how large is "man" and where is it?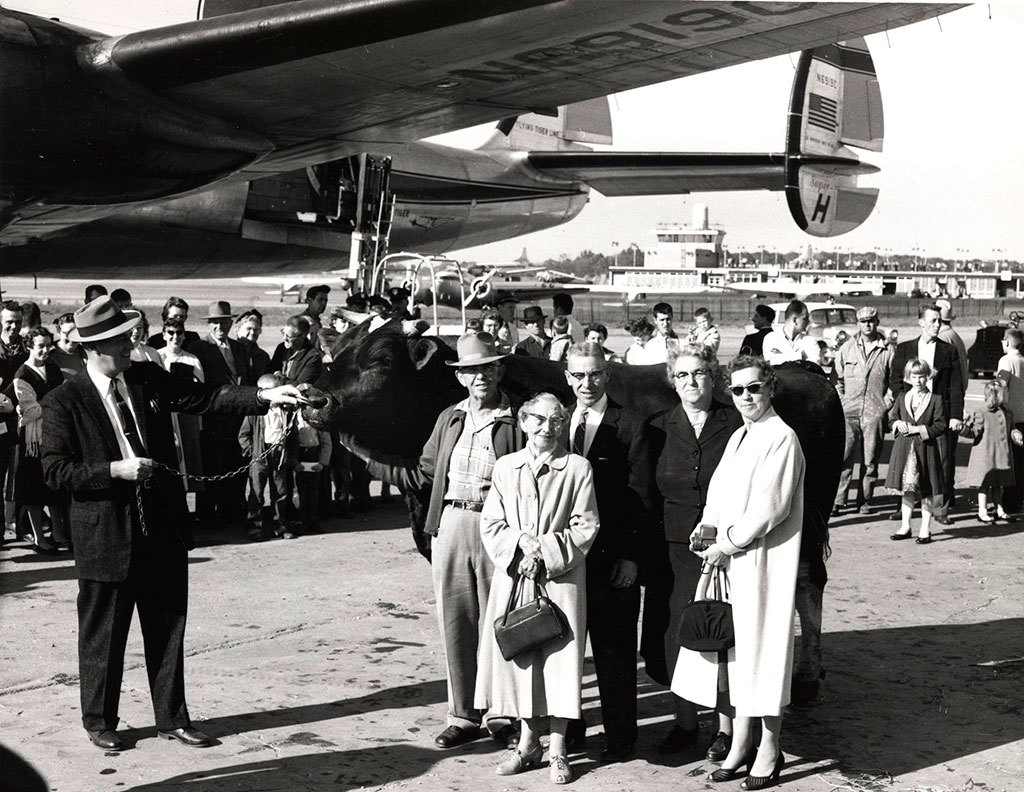
Bounding box: 260/312/317/520.
